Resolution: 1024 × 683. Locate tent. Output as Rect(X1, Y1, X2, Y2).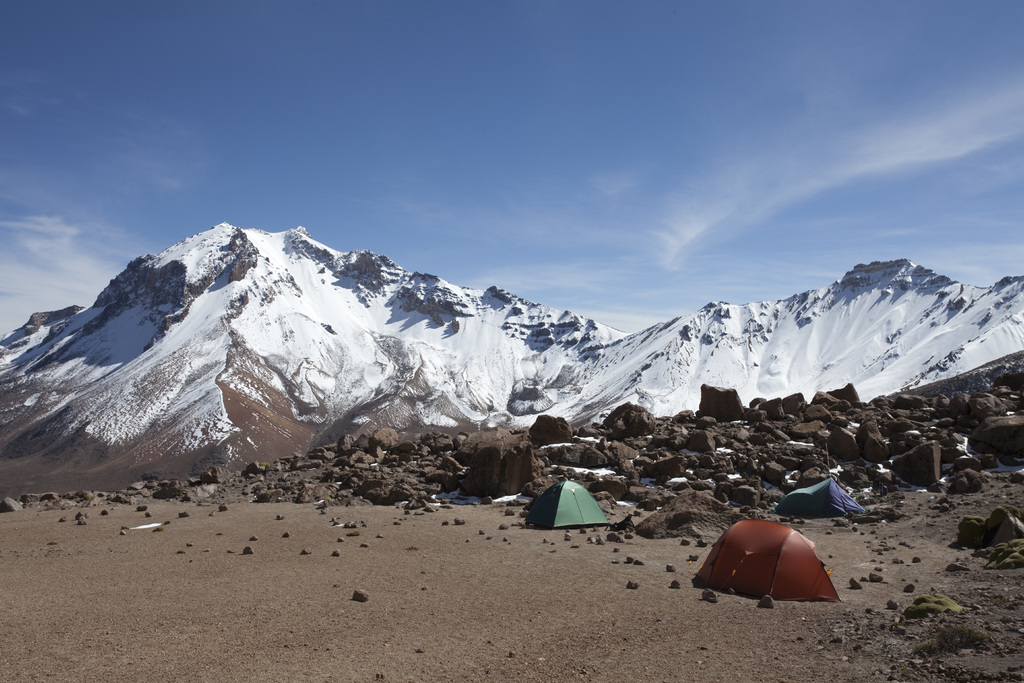
Rect(693, 523, 849, 605).
